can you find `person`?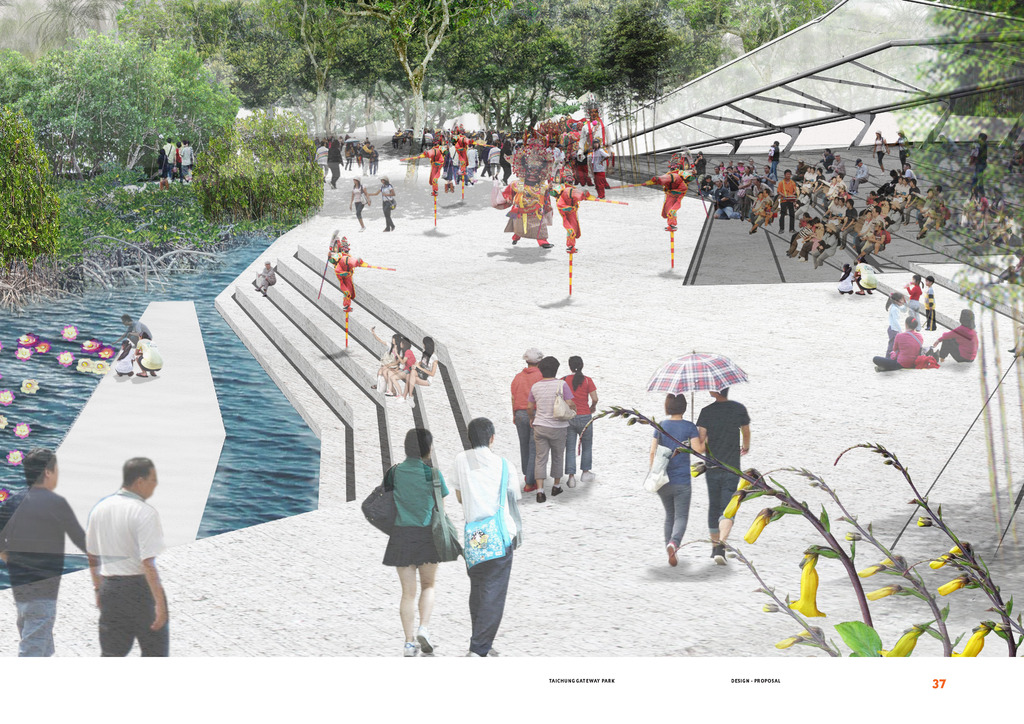
Yes, bounding box: (885,288,916,356).
